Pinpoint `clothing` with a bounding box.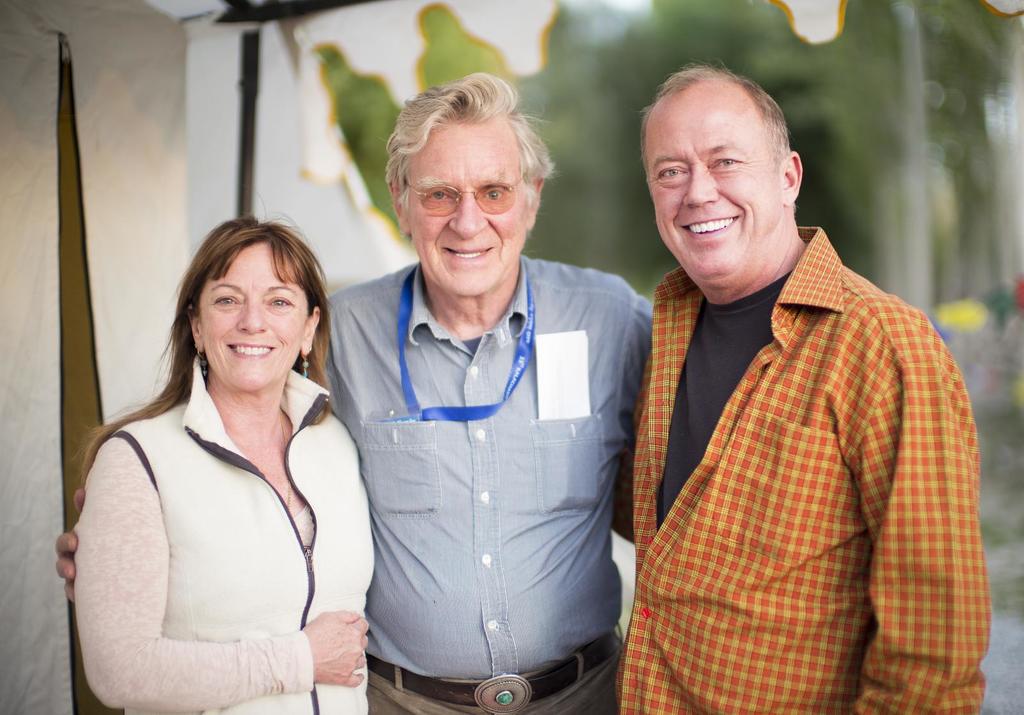
rect(307, 255, 677, 712).
